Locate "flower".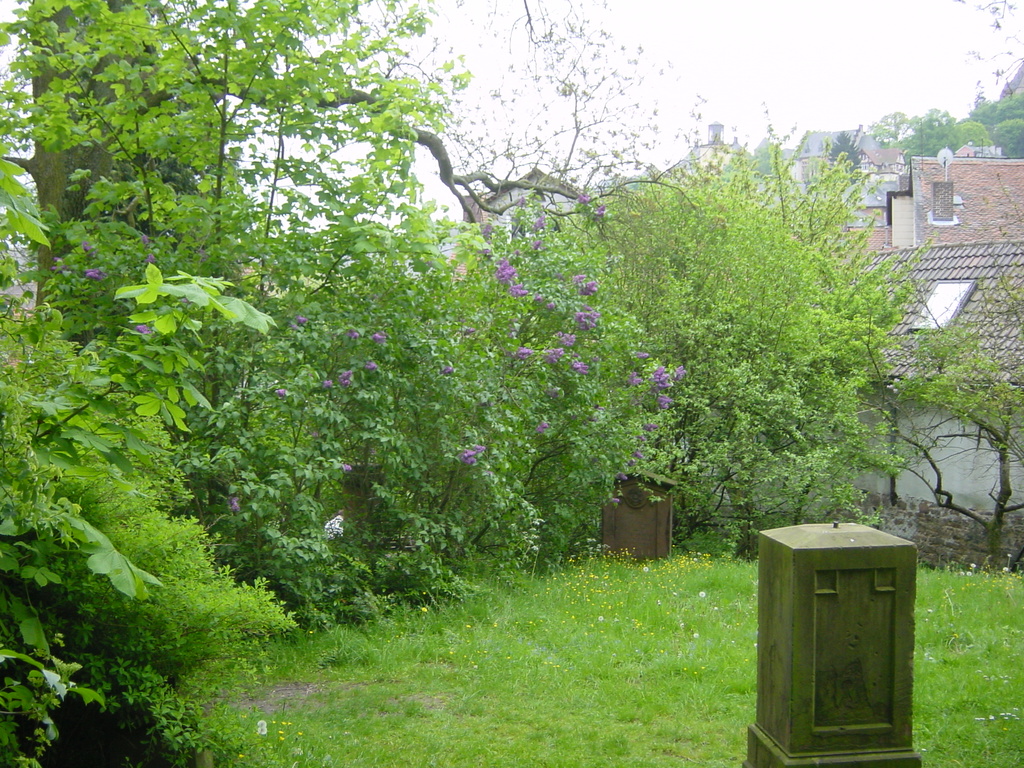
Bounding box: select_region(610, 497, 618, 504).
